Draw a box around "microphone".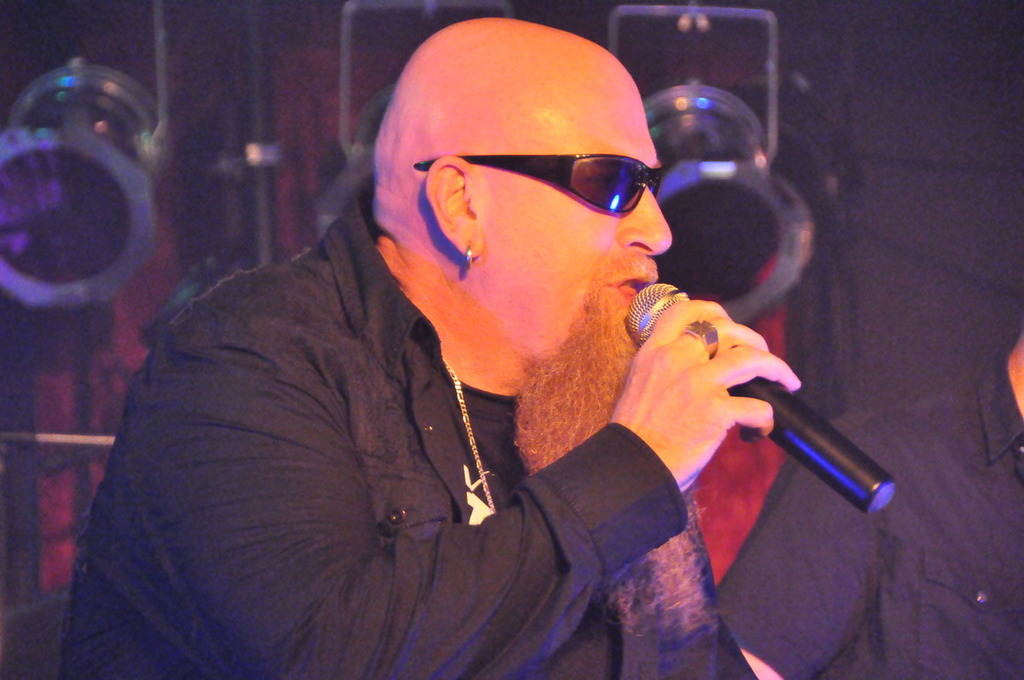
635 287 880 521.
